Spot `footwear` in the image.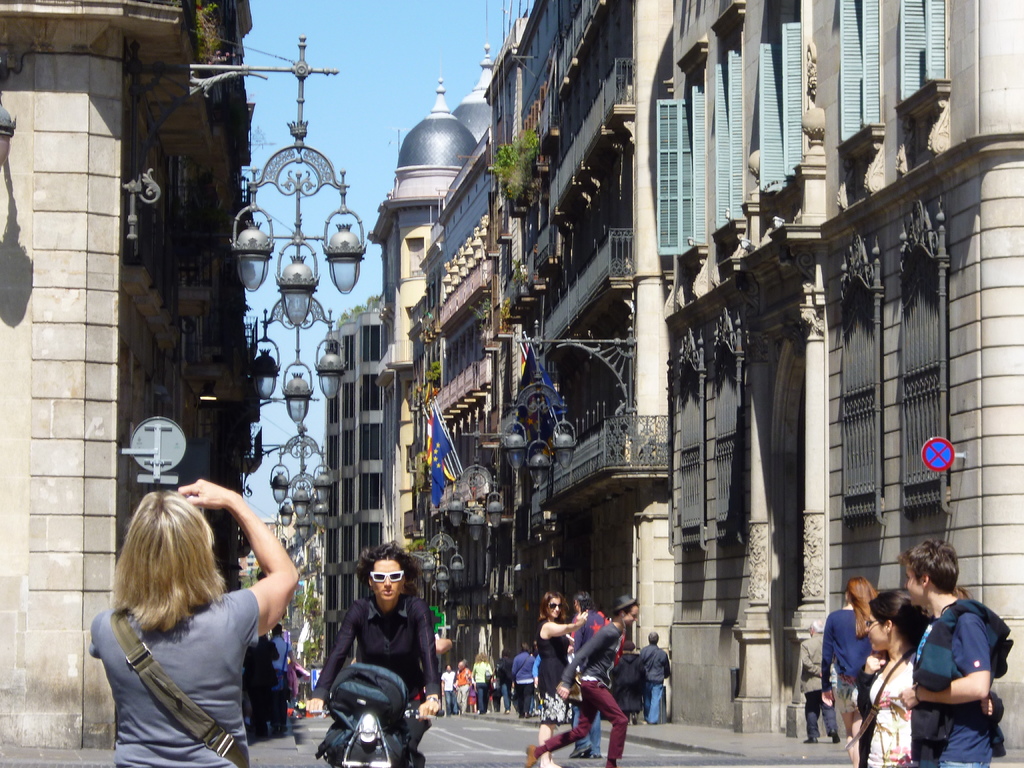
`footwear` found at region(801, 736, 817, 745).
